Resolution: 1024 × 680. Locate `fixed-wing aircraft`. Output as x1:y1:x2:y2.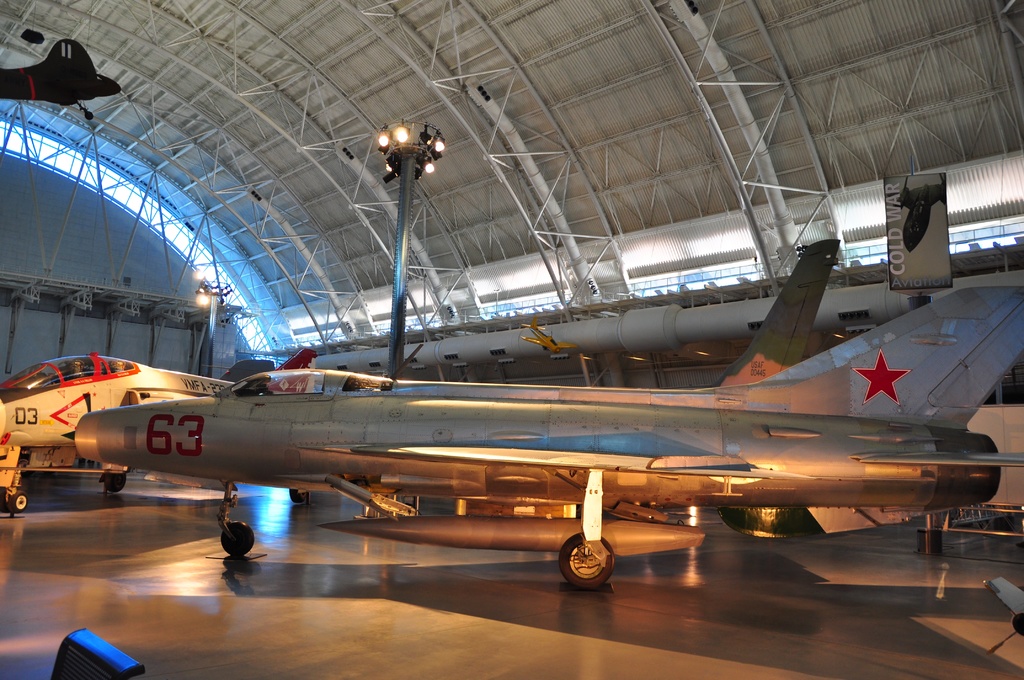
721:240:844:385.
